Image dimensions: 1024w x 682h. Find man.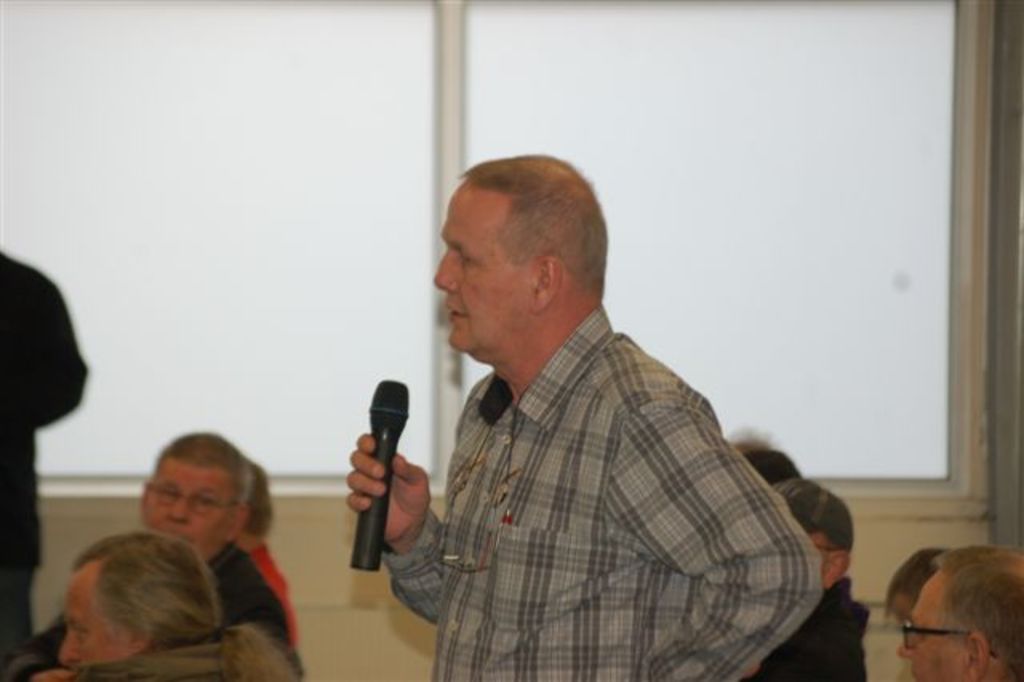
box=[883, 559, 941, 650].
